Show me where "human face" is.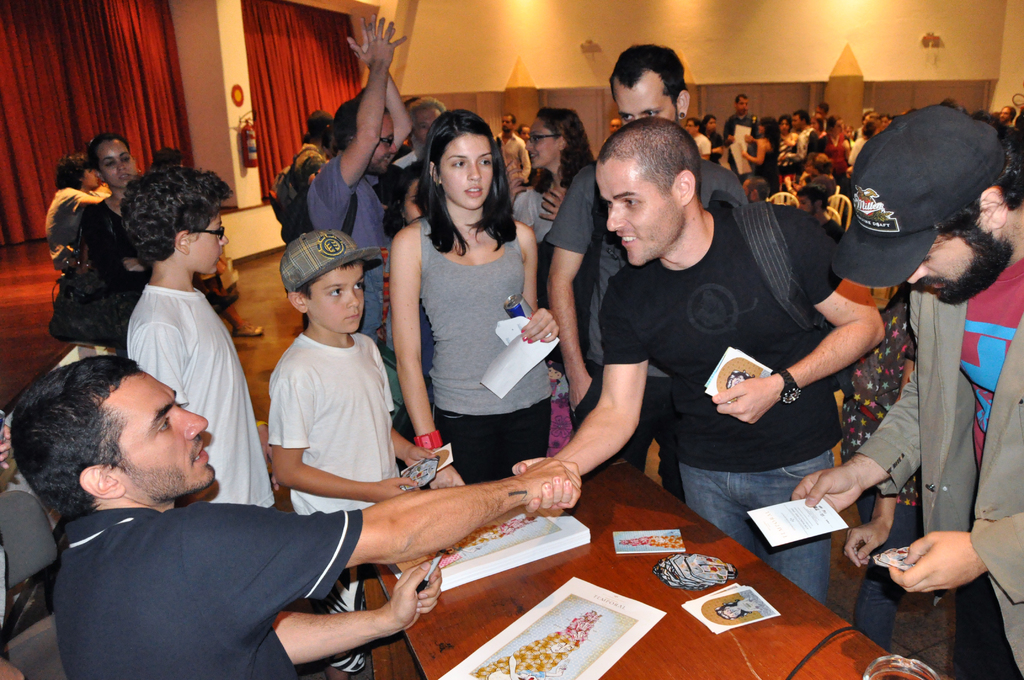
"human face" is at region(707, 117, 717, 129).
